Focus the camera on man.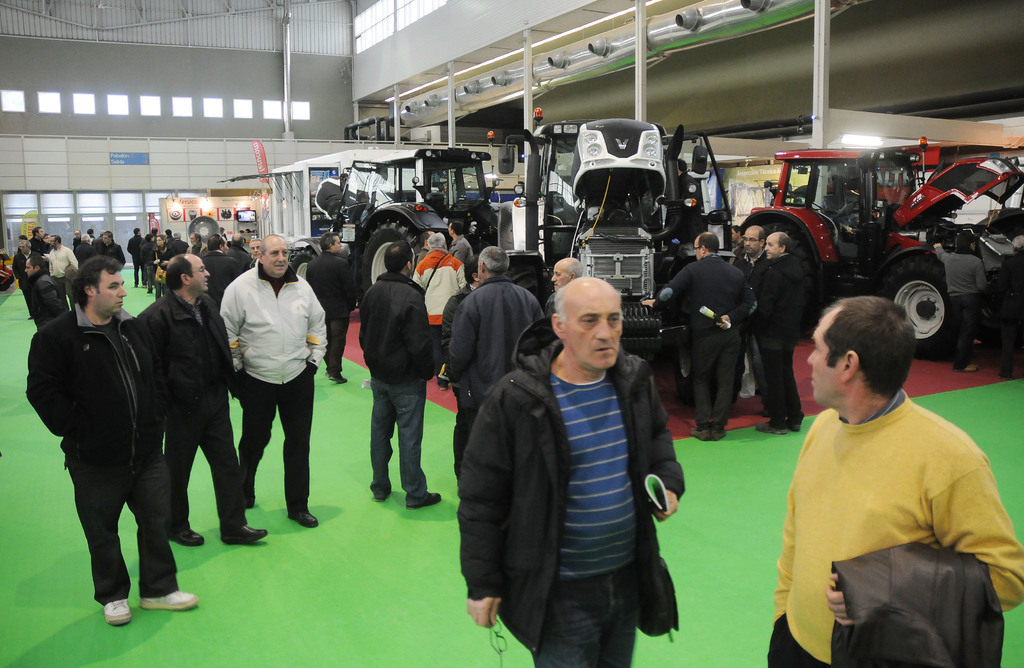
Focus region: rect(358, 240, 441, 514).
